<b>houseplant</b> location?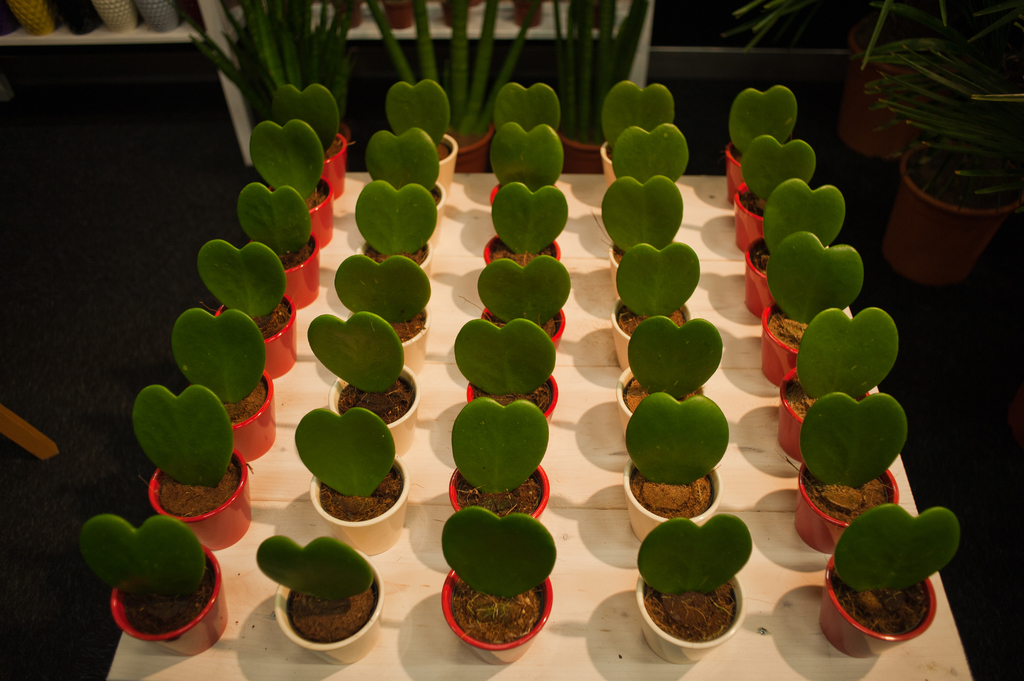
(left=541, top=0, right=652, bottom=175)
